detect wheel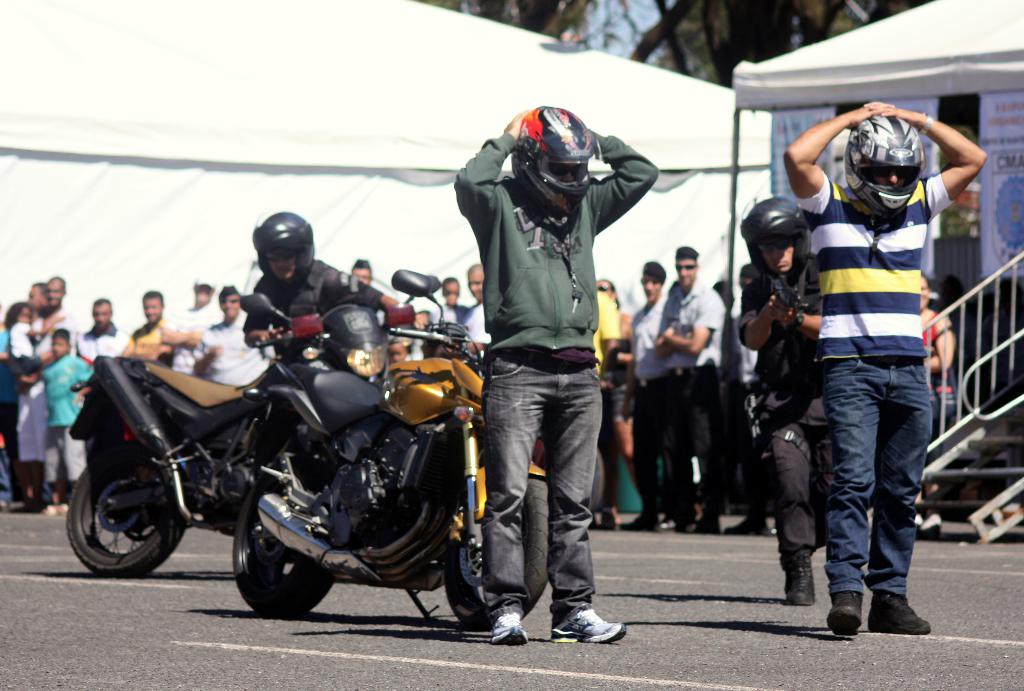
bbox(444, 473, 551, 633)
